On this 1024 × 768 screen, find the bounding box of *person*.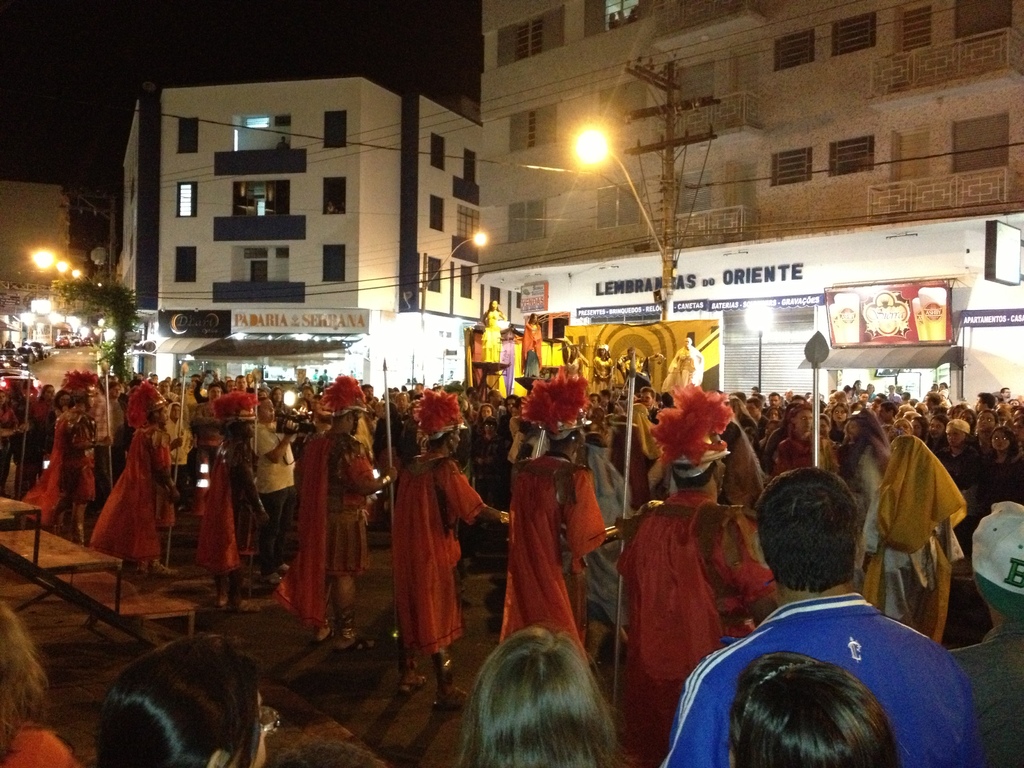
Bounding box: (x1=159, y1=379, x2=176, y2=399).
